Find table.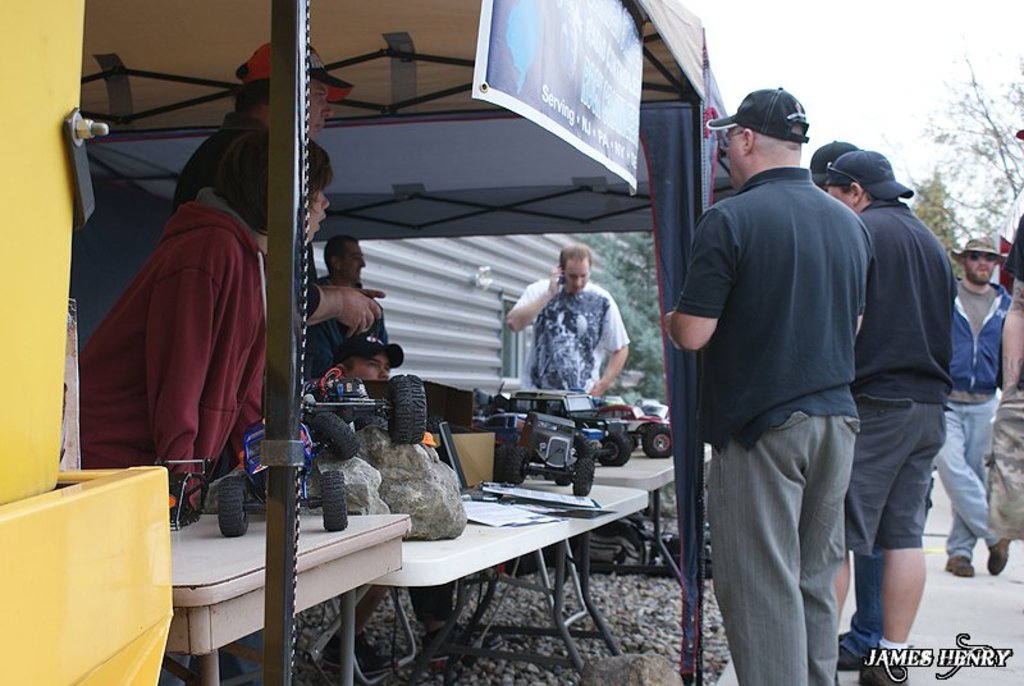
l=589, t=448, r=680, b=581.
